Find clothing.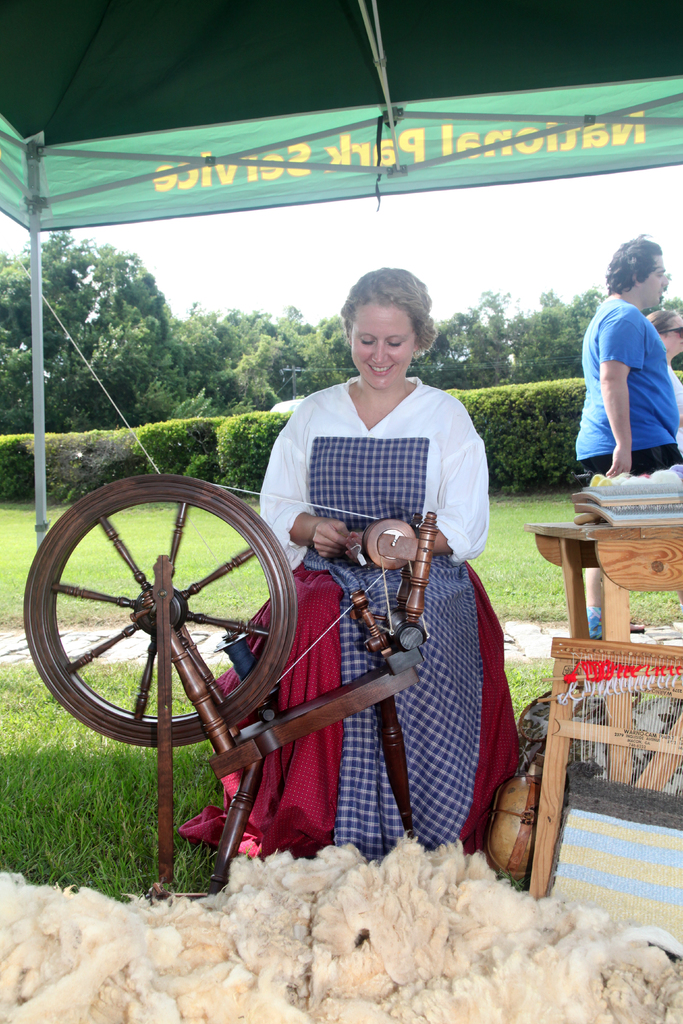
666/367/682/455.
